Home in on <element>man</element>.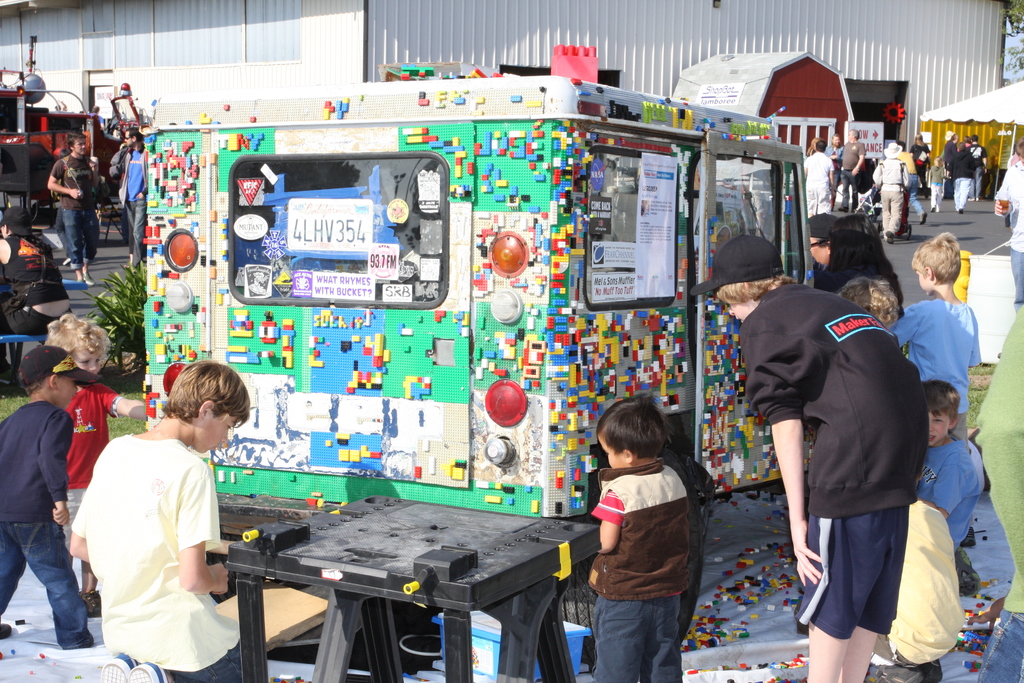
Homed in at region(803, 139, 837, 218).
